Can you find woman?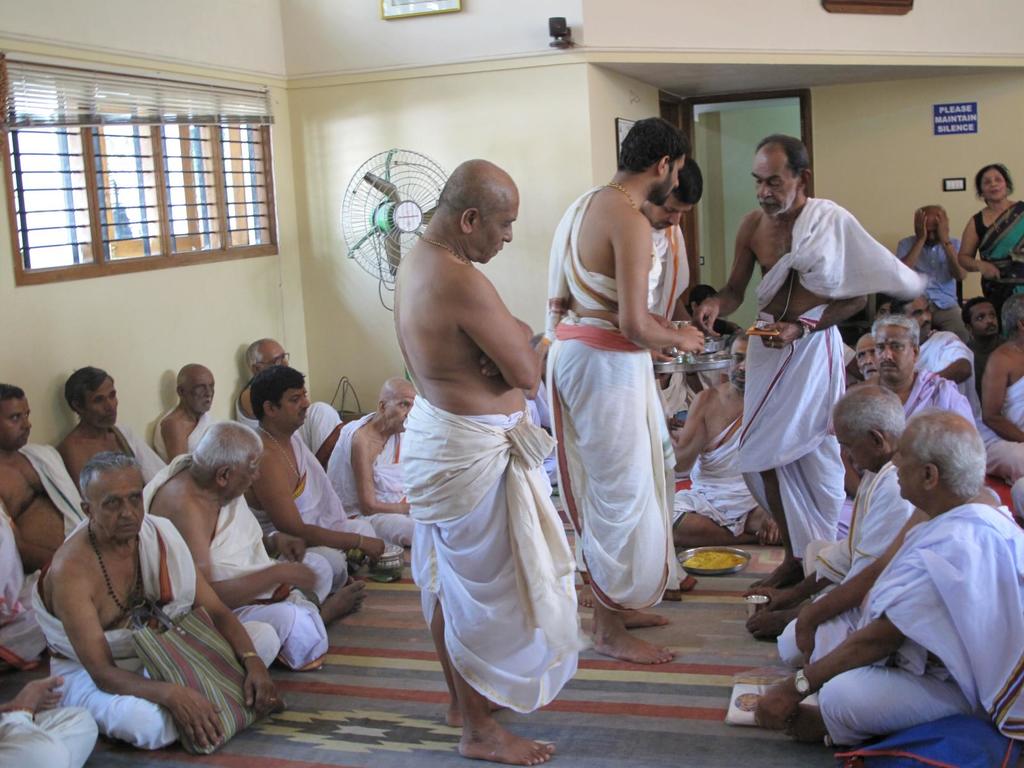
Yes, bounding box: bbox=[957, 161, 1023, 326].
